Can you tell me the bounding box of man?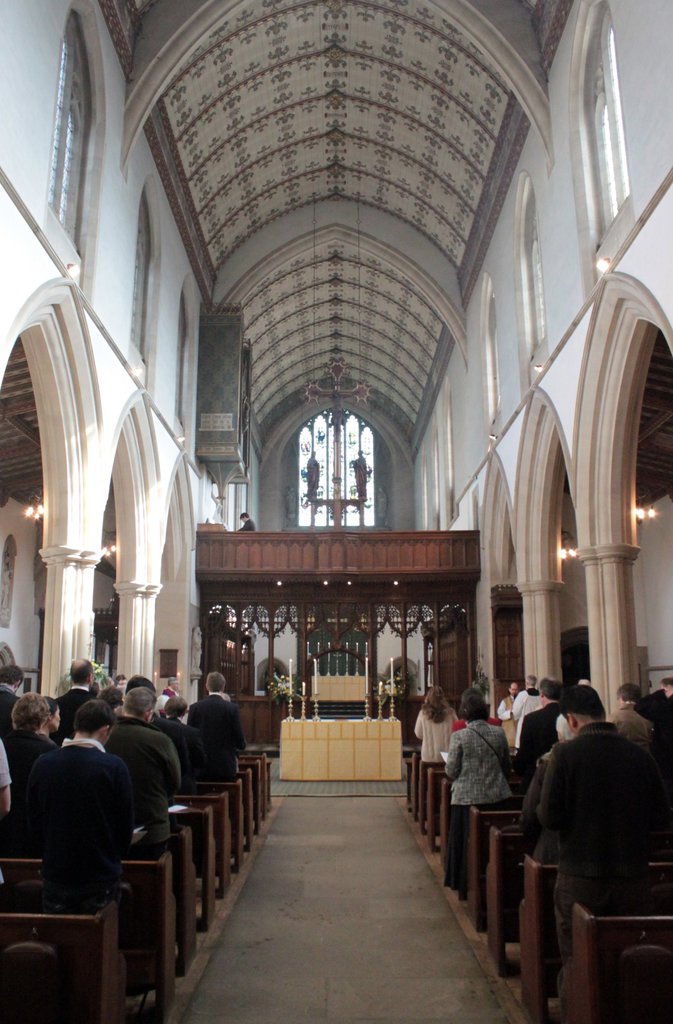
{"left": 505, "top": 679, "right": 569, "bottom": 771}.
